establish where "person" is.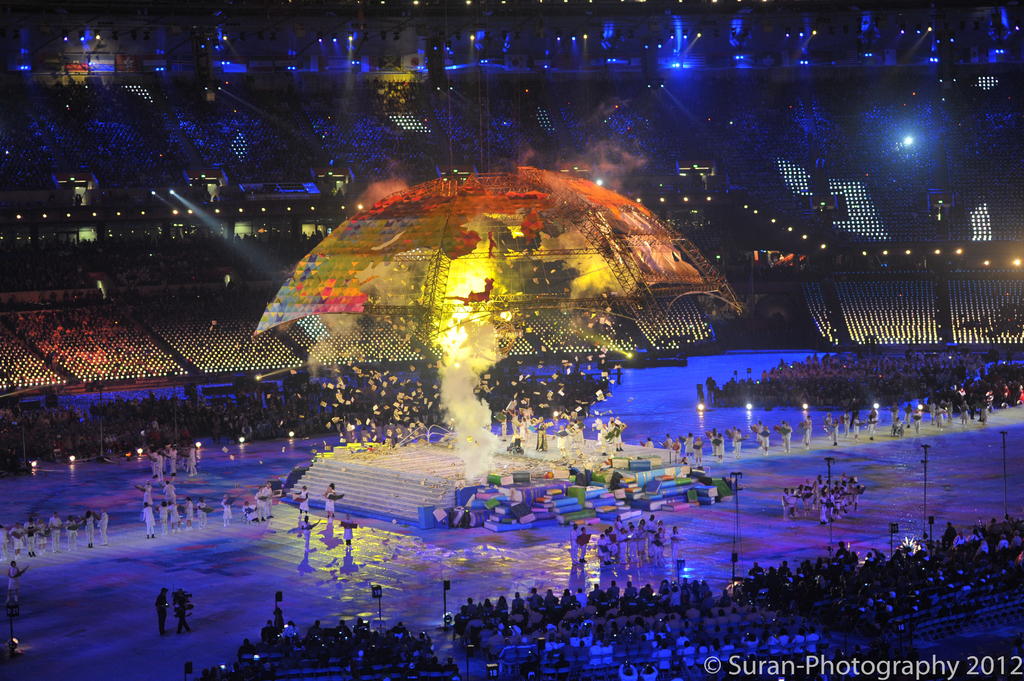
Established at locate(324, 482, 339, 526).
